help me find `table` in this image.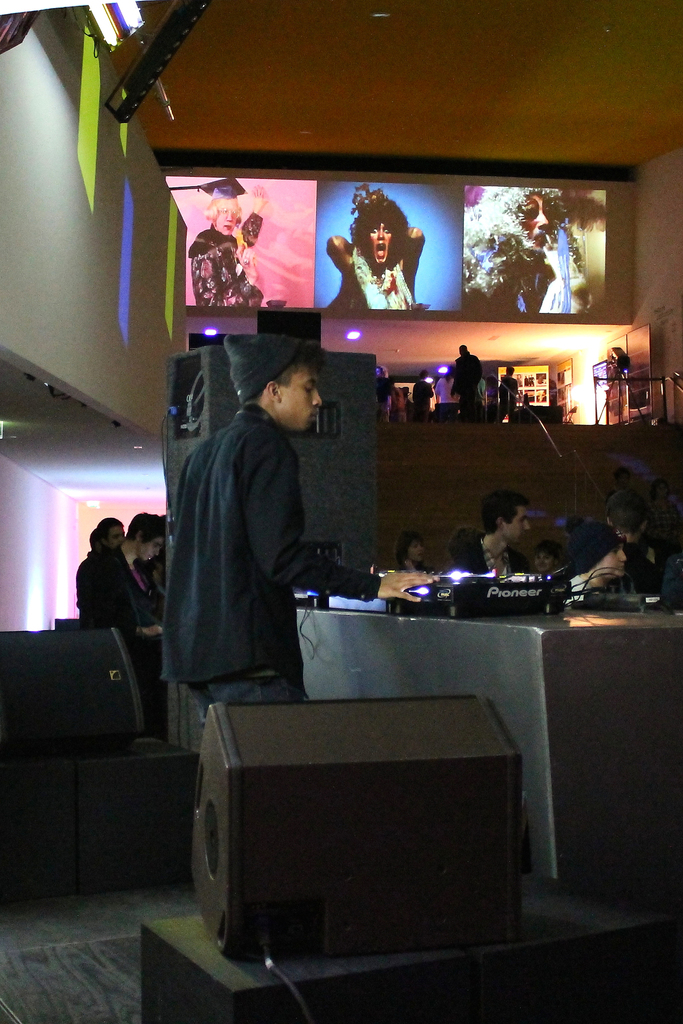
Found it: 288, 580, 682, 896.
